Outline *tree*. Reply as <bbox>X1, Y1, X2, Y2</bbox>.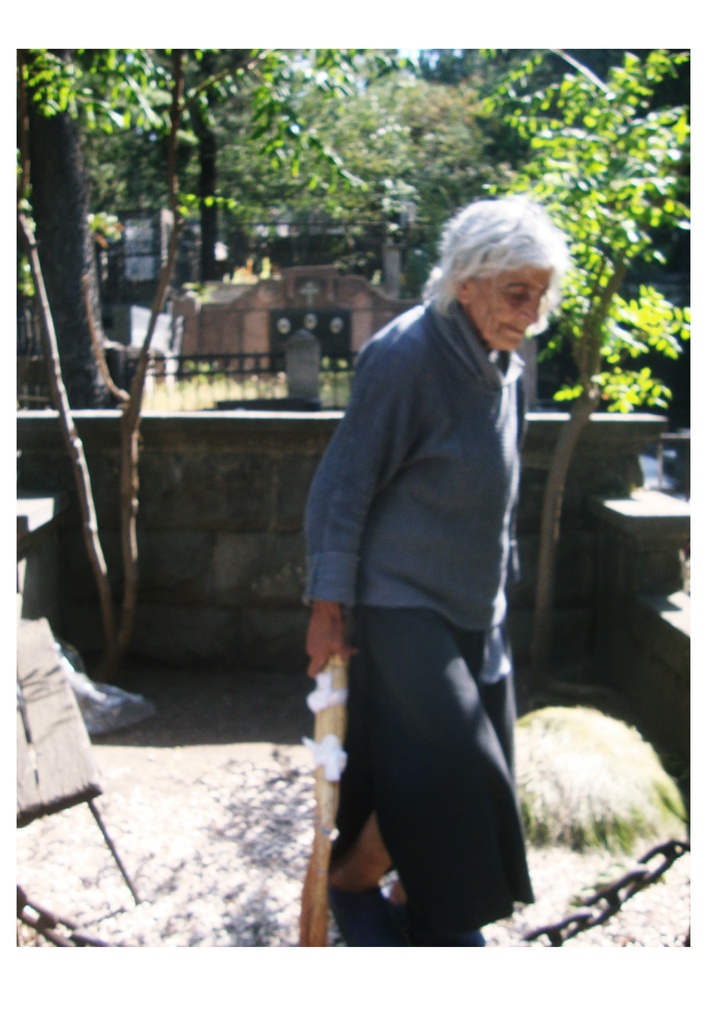
<bbox>6, 41, 401, 408</bbox>.
